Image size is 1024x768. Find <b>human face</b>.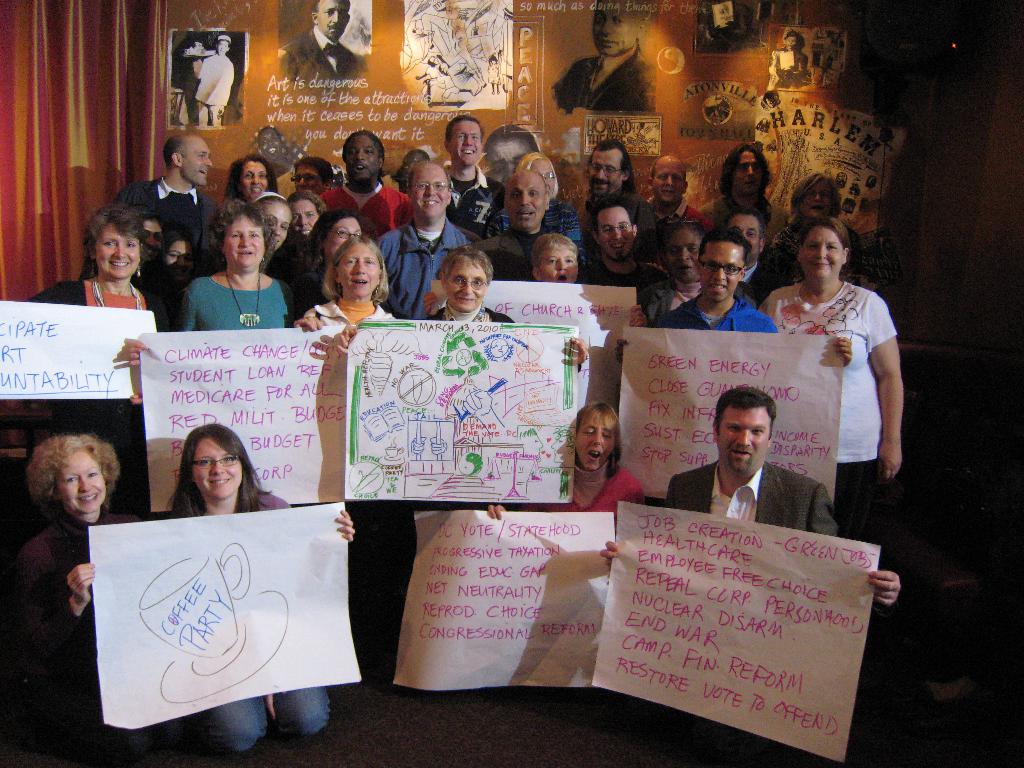
bbox=(239, 156, 273, 198).
